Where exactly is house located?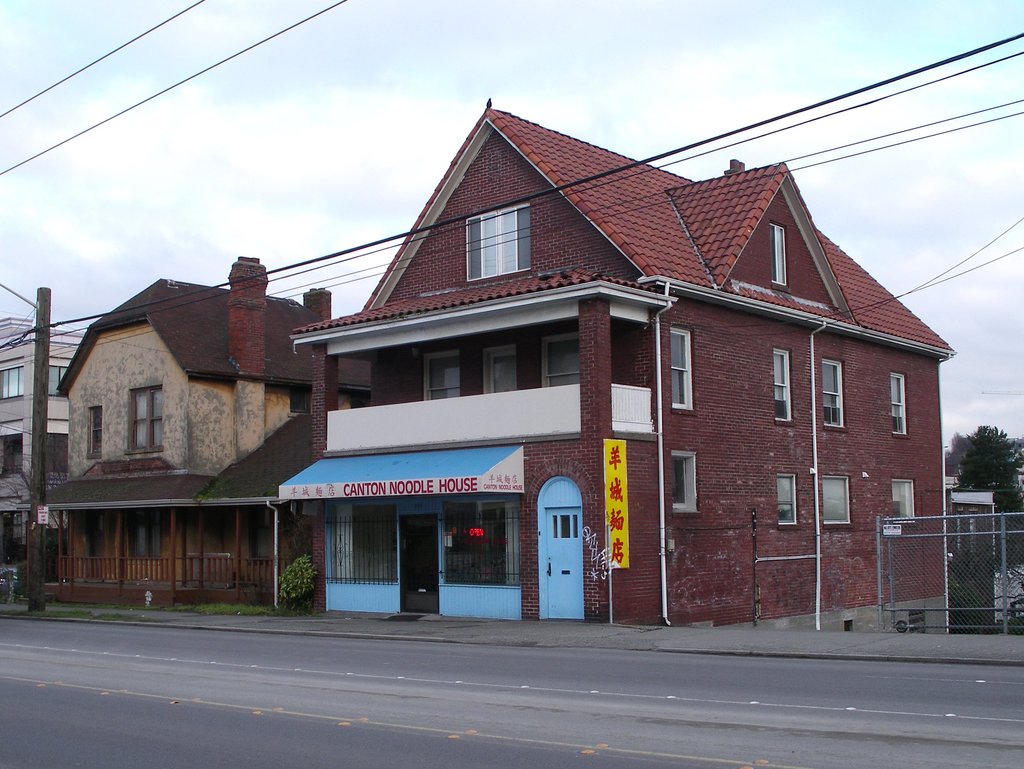
Its bounding box is (x1=0, y1=302, x2=86, y2=623).
